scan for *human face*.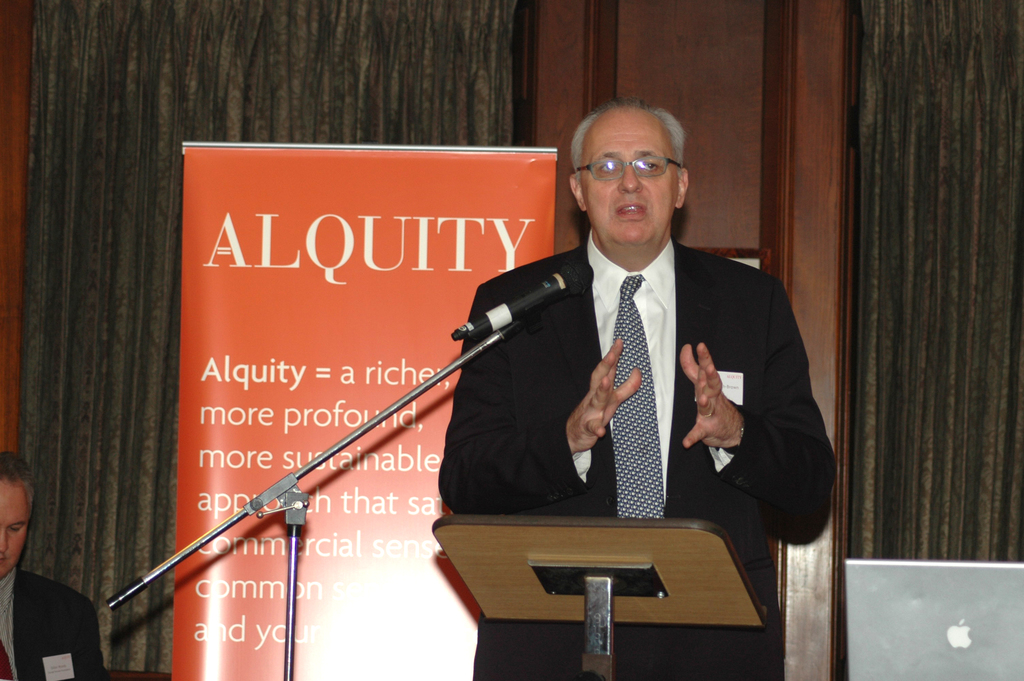
Scan result: (579,123,678,242).
